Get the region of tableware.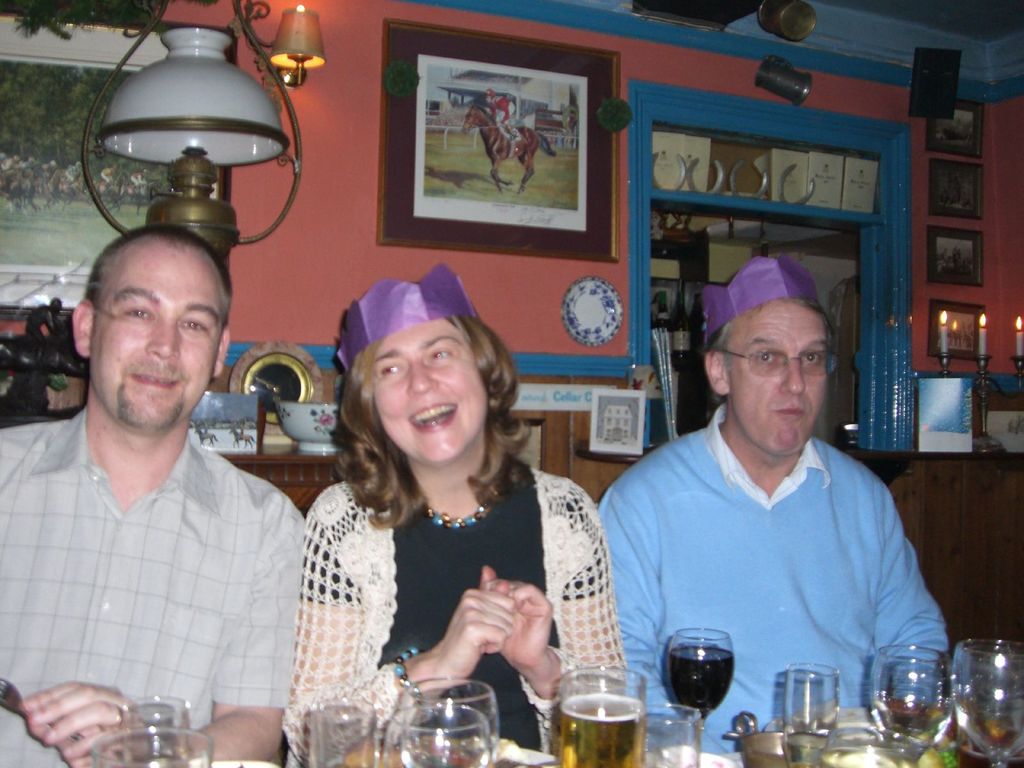
crop(0, 673, 92, 754).
